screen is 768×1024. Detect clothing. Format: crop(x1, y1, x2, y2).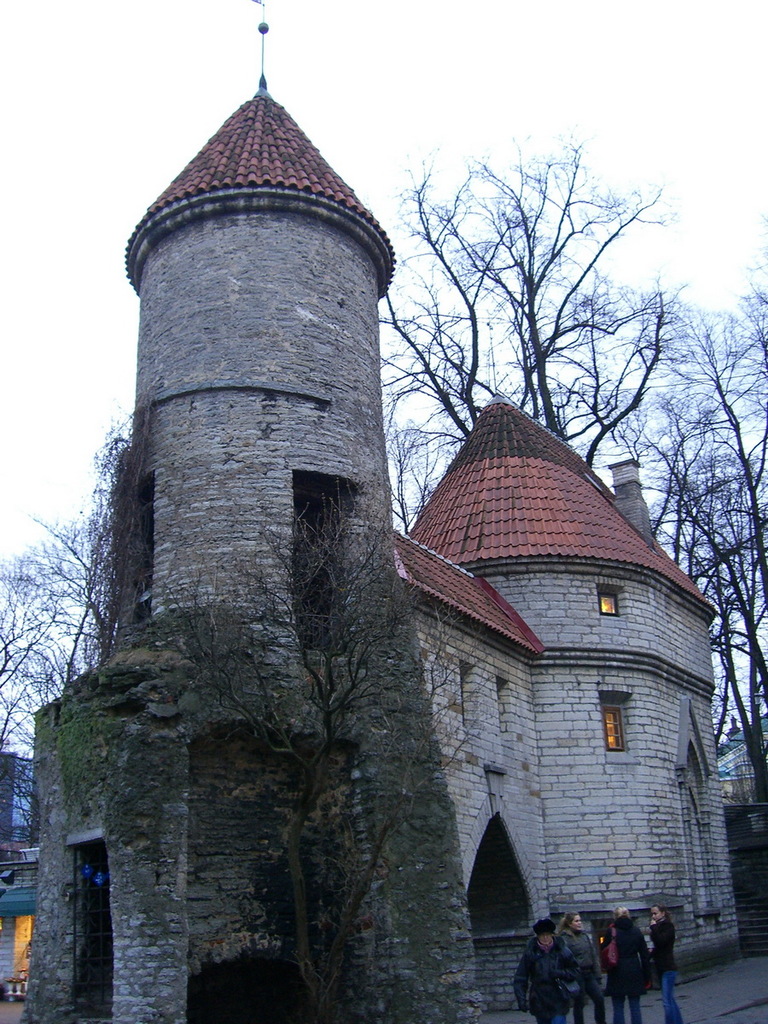
crop(515, 934, 572, 1023).
